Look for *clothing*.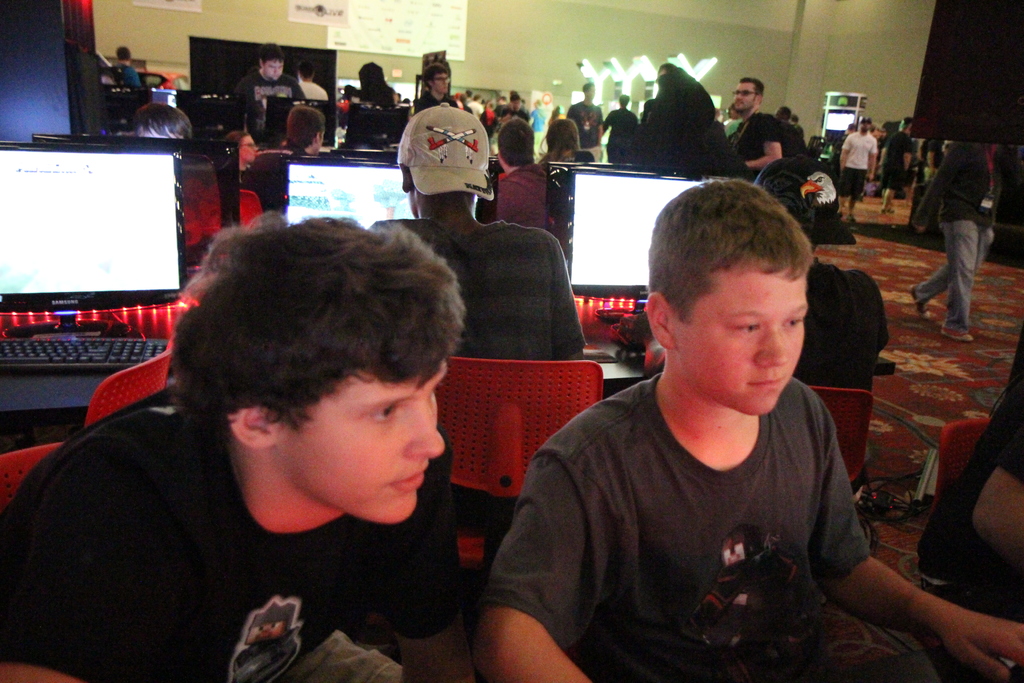
Found: detection(465, 97, 479, 118).
